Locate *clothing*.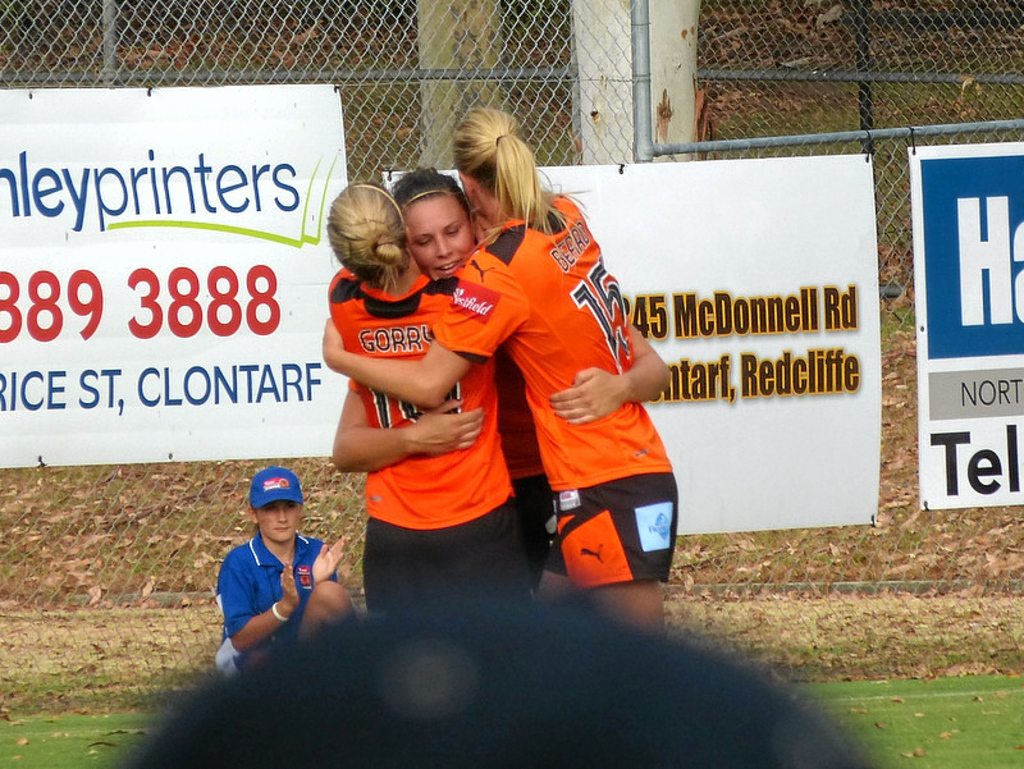
Bounding box: [434, 210, 682, 613].
